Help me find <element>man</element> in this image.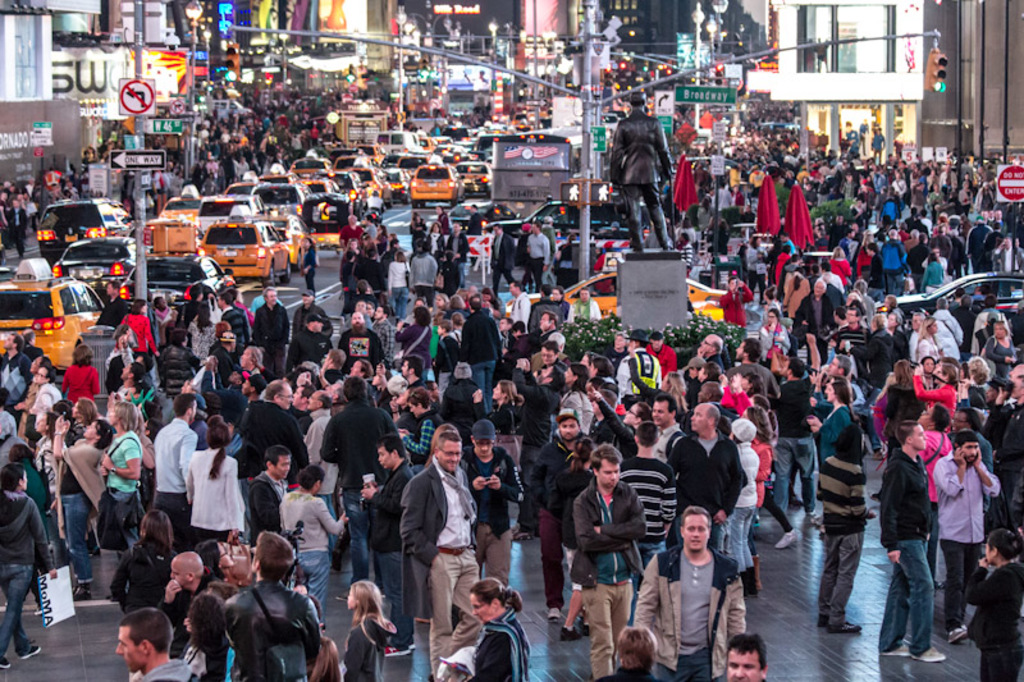
Found it: crop(524, 224, 549, 285).
